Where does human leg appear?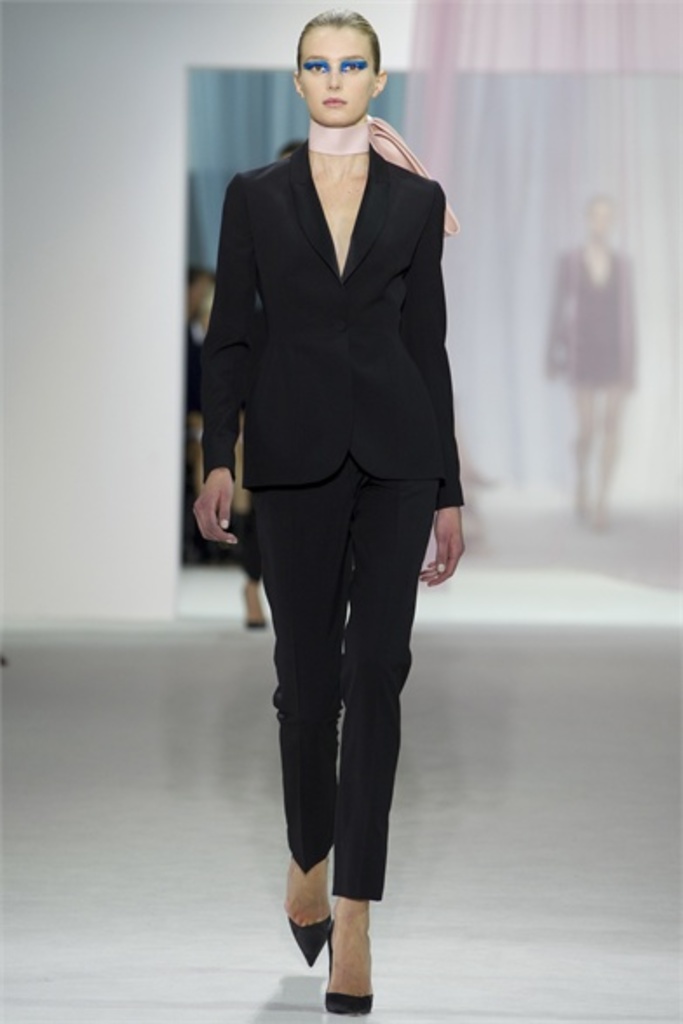
Appears at (left=566, top=380, right=592, bottom=529).
